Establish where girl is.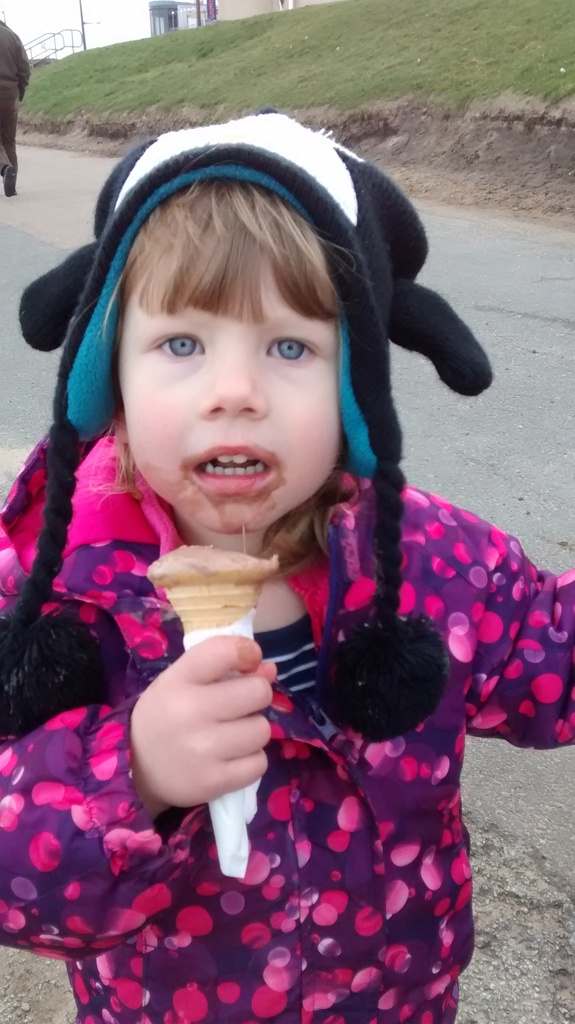
Established at select_region(0, 115, 574, 1023).
